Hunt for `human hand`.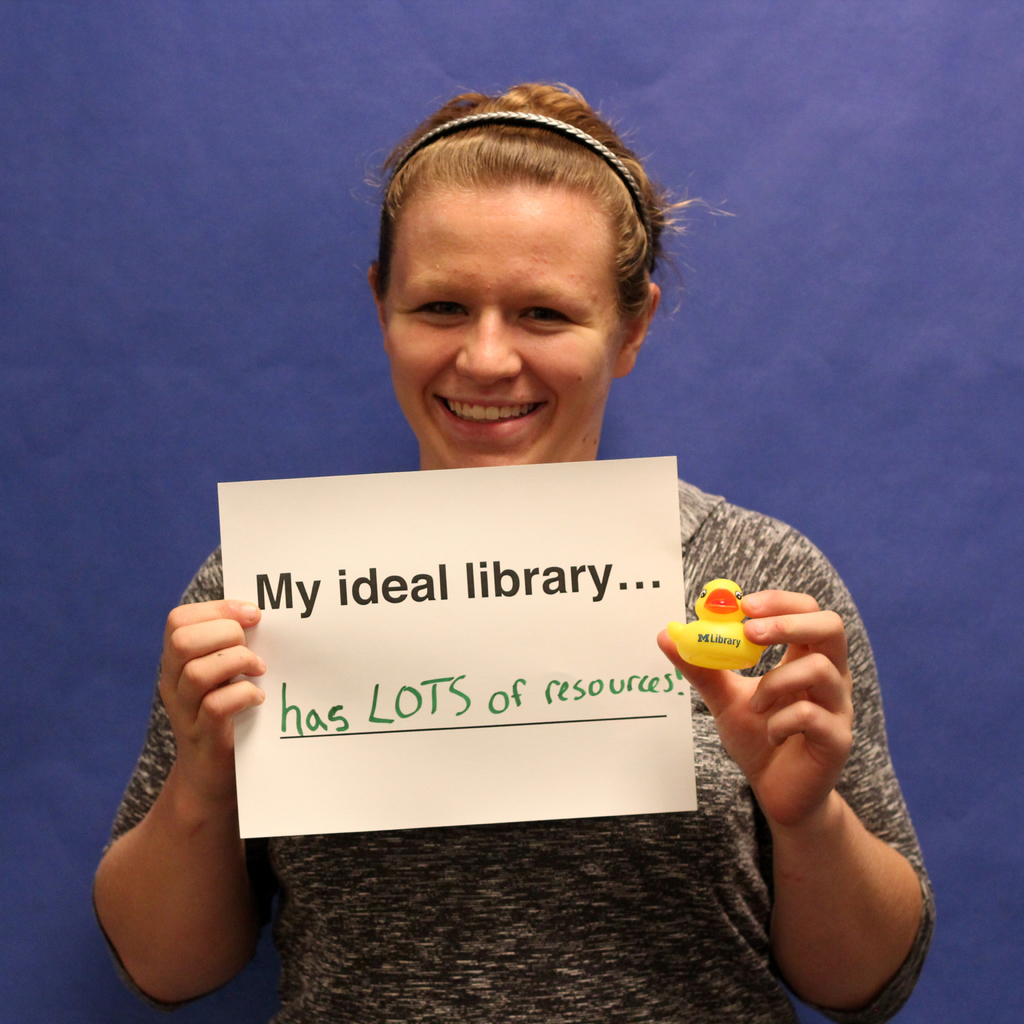
Hunted down at rect(154, 594, 271, 799).
